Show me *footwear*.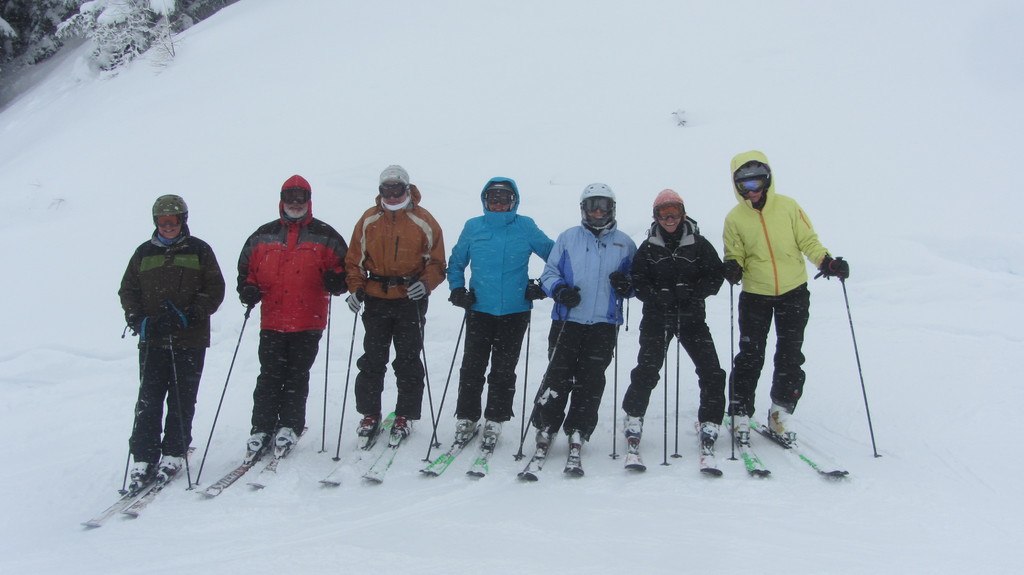
*footwear* is here: 274/426/296/446.
